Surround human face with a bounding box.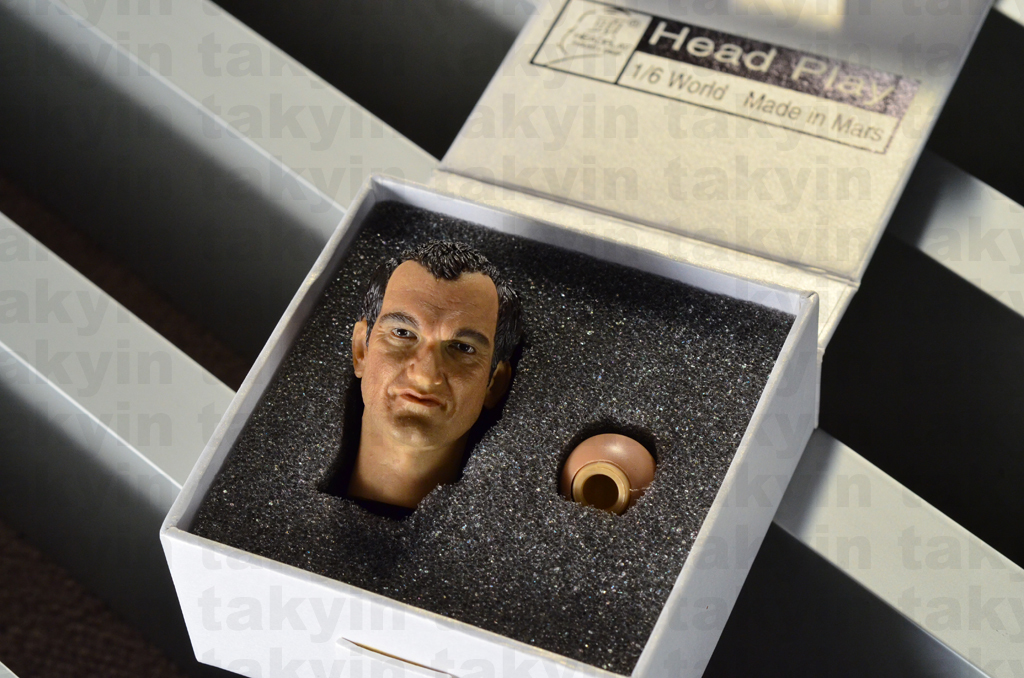
rect(361, 259, 509, 450).
